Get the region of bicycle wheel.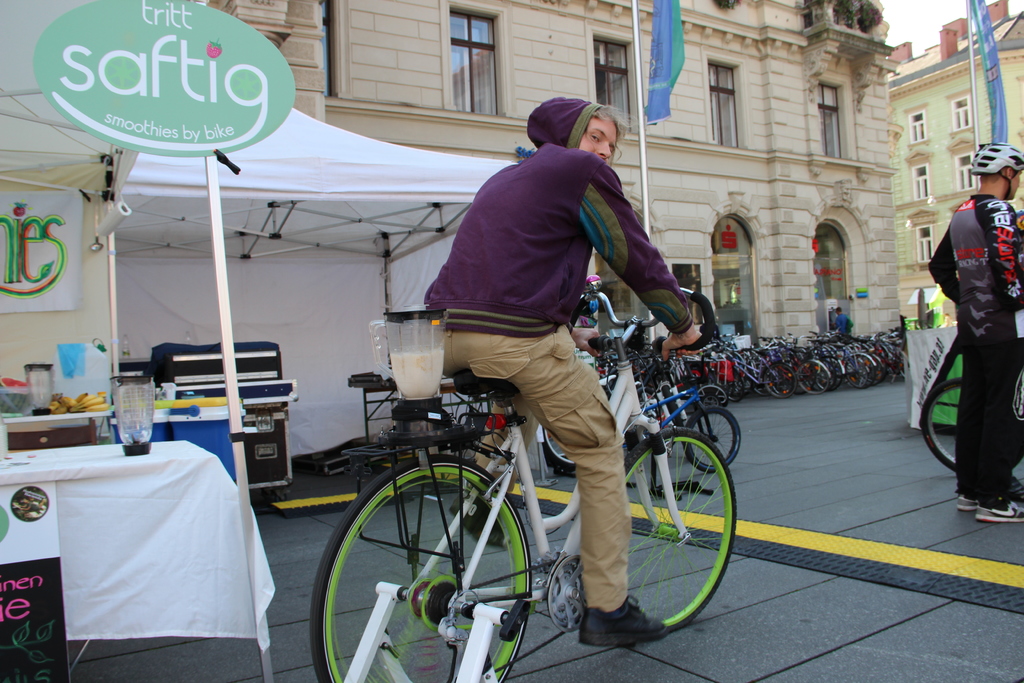
bbox=(614, 431, 734, 632).
